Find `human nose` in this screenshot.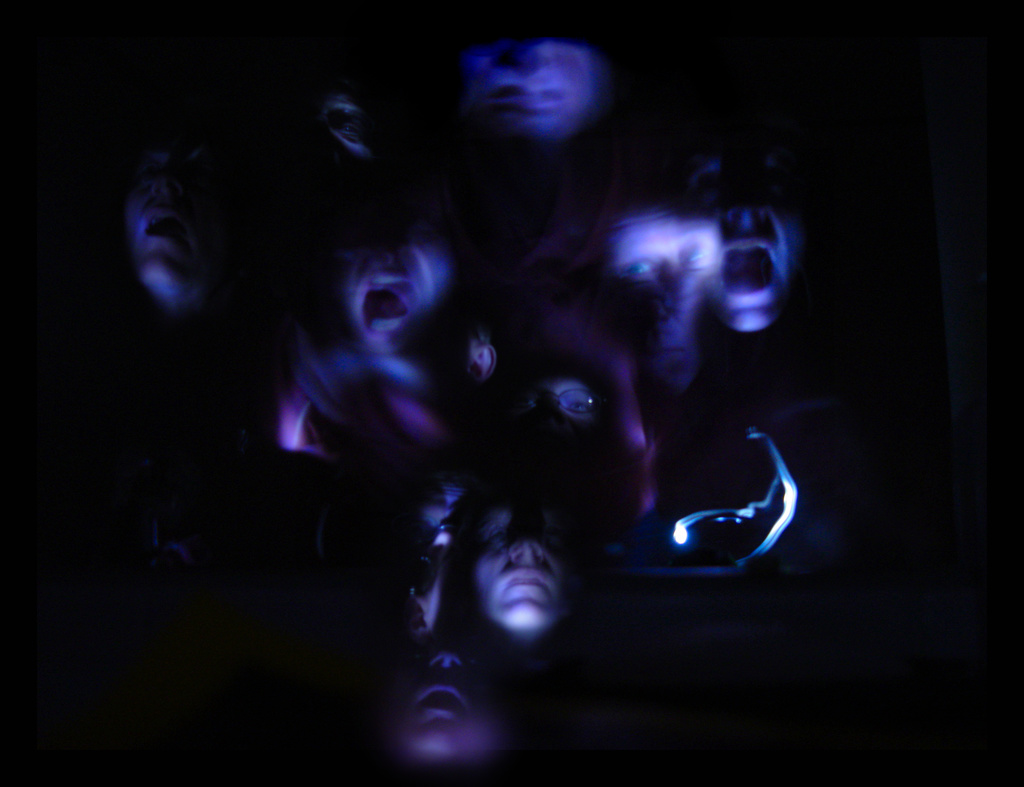
The bounding box for `human nose` is [x1=428, y1=647, x2=463, y2=672].
